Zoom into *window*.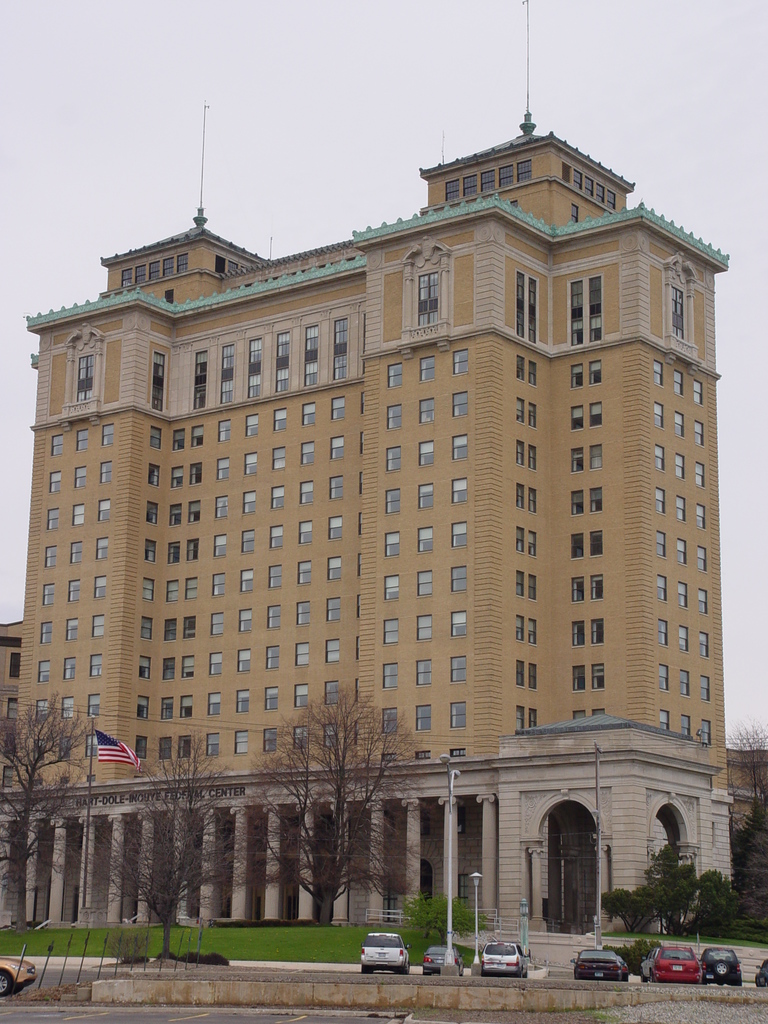
Zoom target: (657,617,669,645).
